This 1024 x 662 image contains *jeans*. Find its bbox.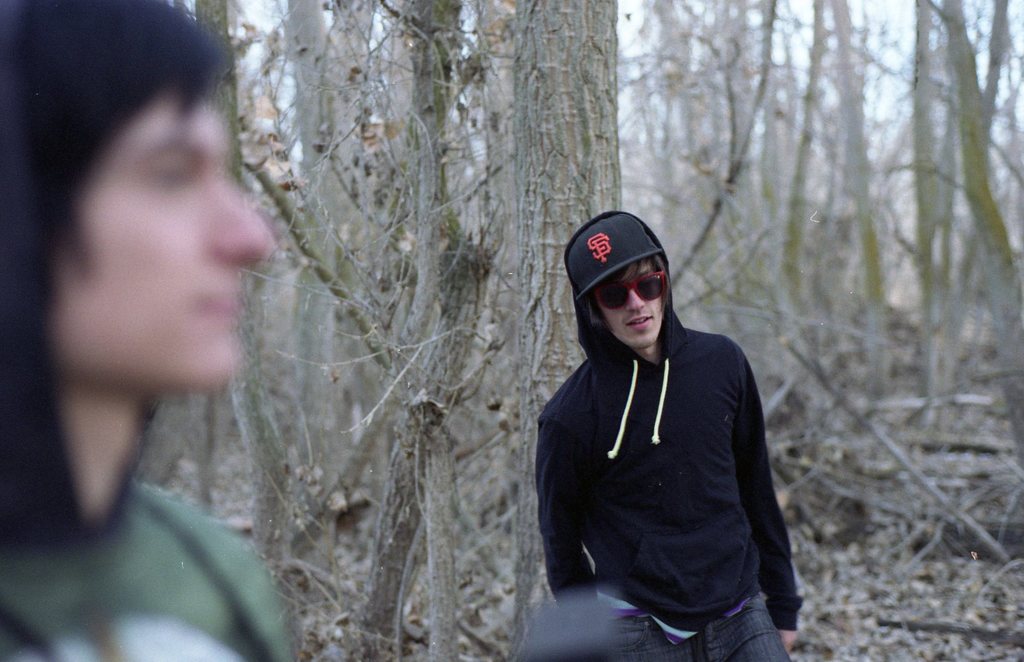
629/595/794/661.
